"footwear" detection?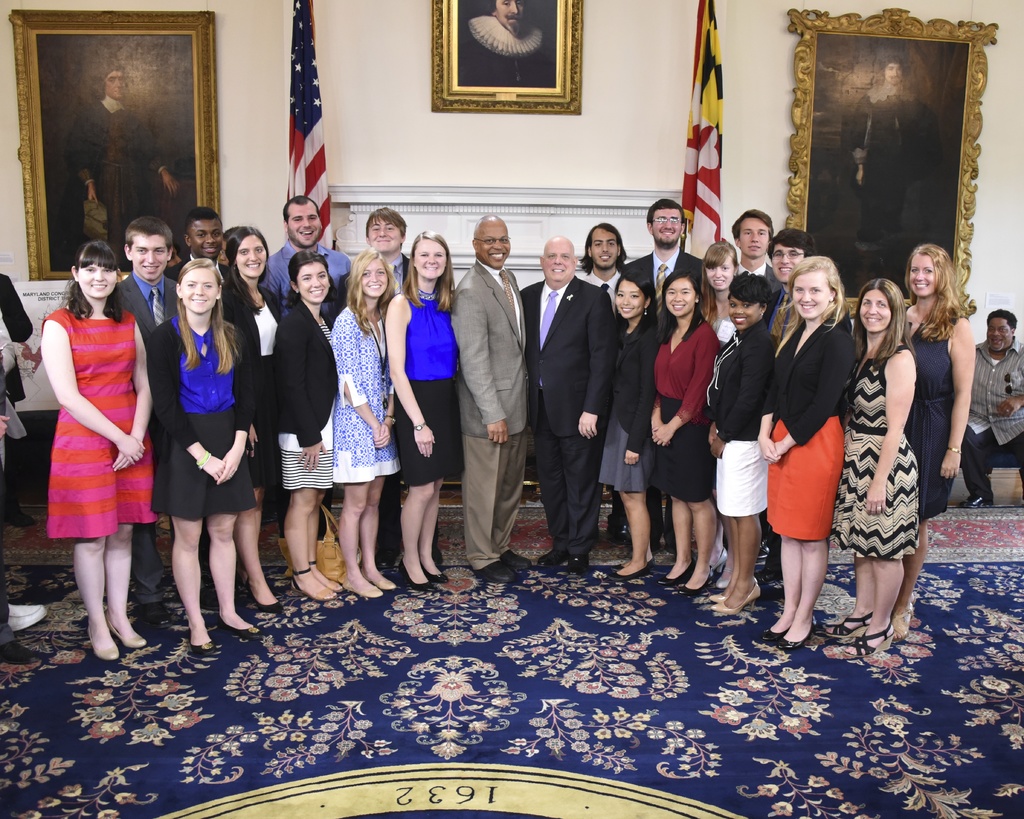
<region>395, 555, 435, 590</region>
